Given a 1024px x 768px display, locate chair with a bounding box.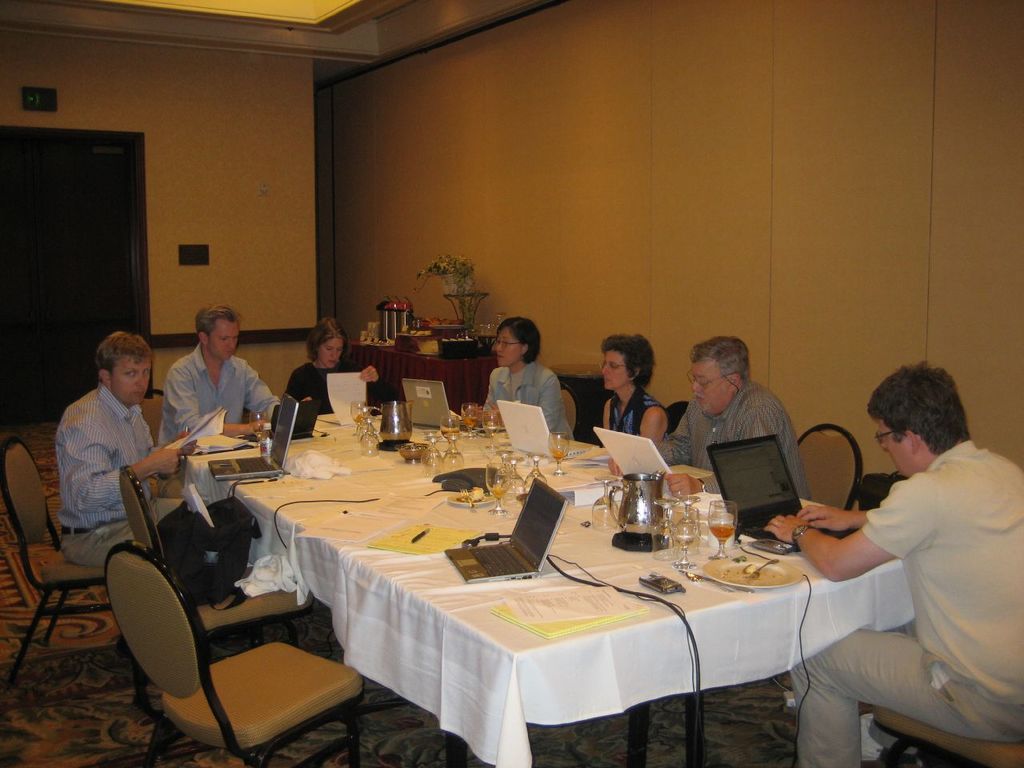
Located: region(663, 394, 690, 434).
